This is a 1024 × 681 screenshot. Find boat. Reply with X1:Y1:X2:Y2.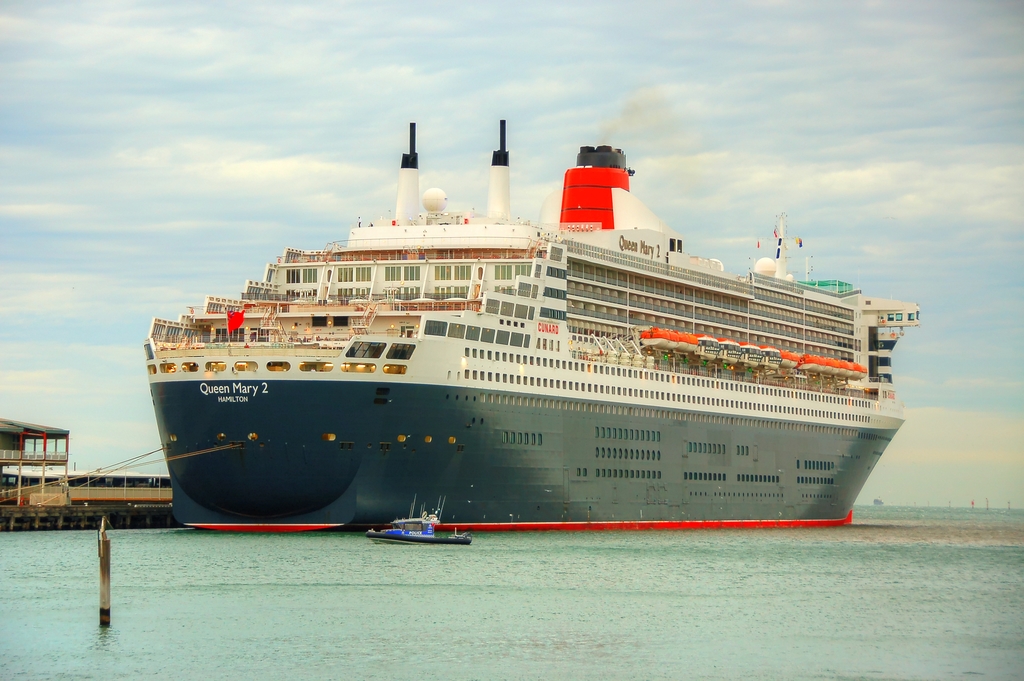
364:493:473:547.
